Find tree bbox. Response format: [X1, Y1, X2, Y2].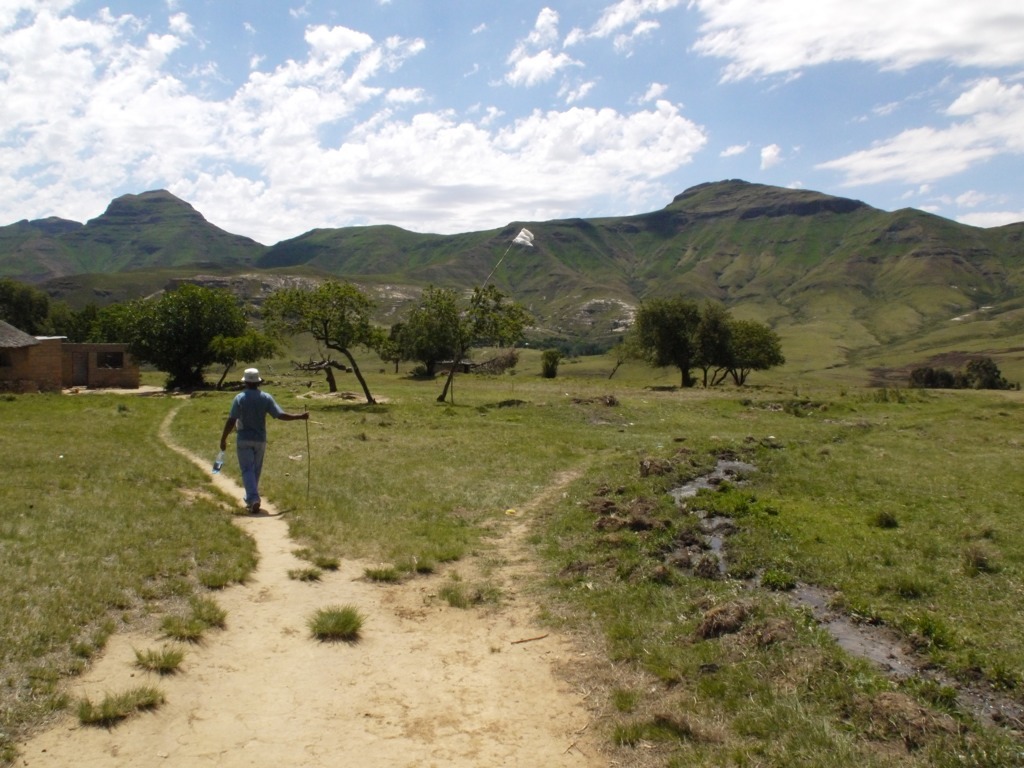
[119, 278, 275, 387].
